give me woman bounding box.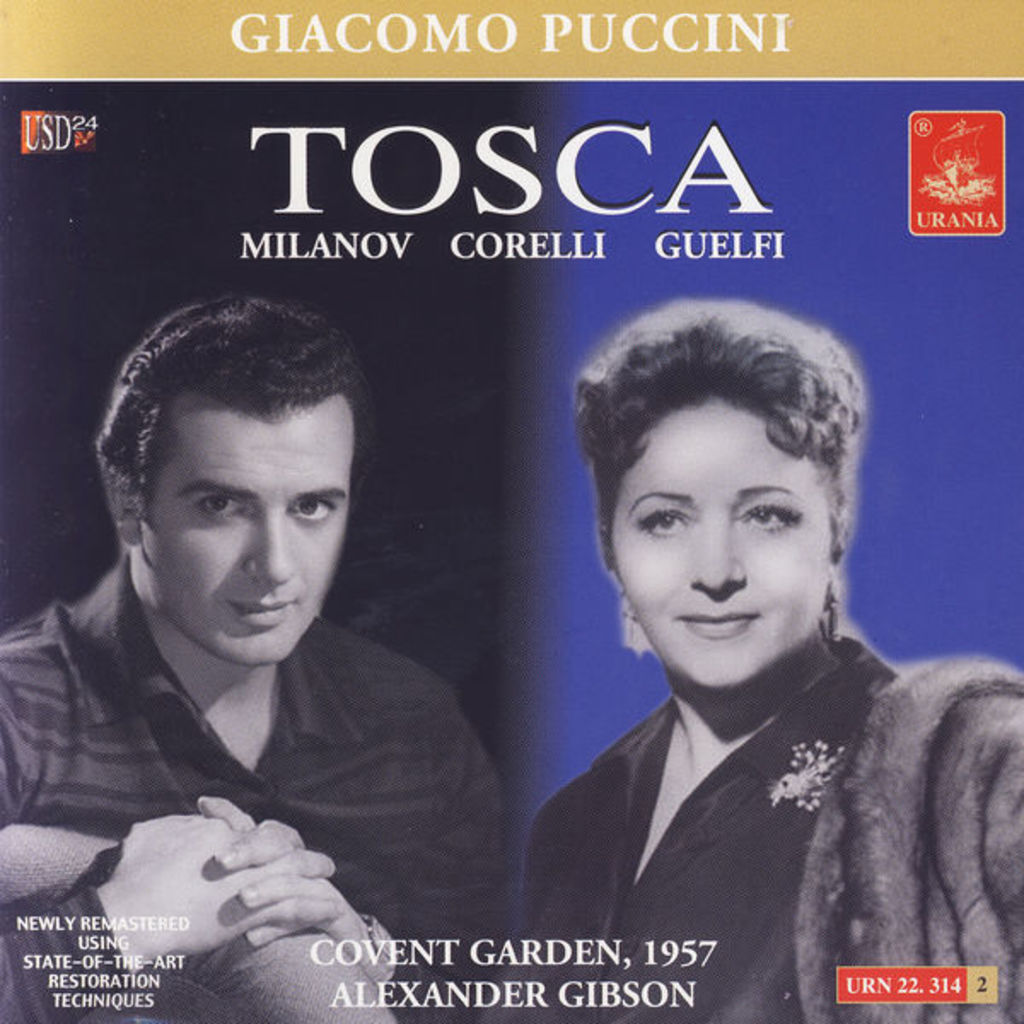
detection(474, 227, 1022, 1023).
